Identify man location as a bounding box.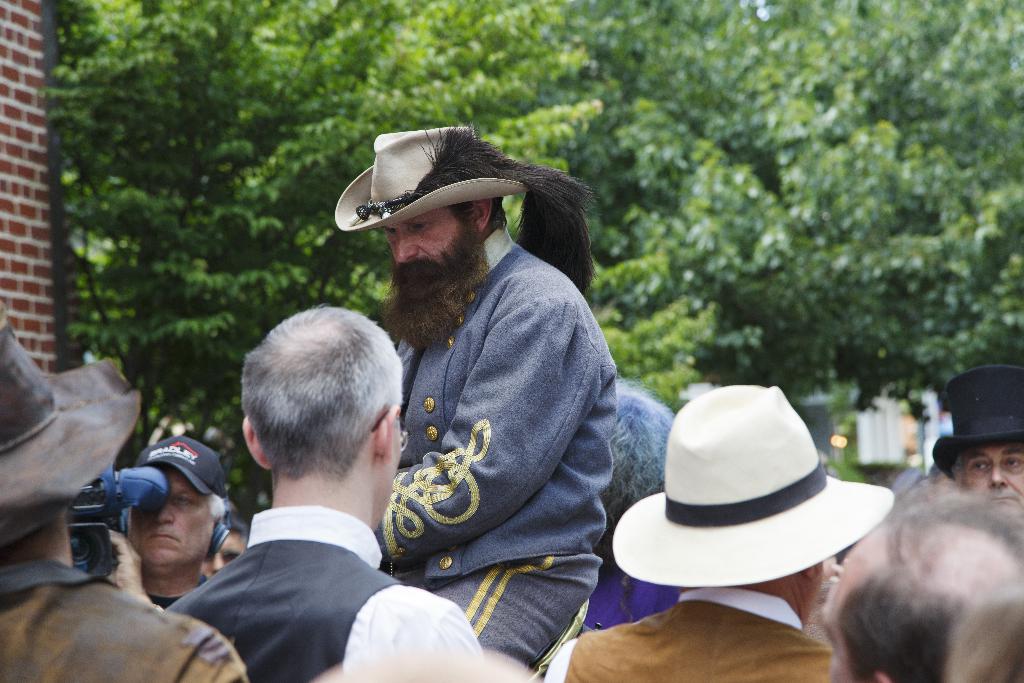
locate(564, 384, 896, 682).
